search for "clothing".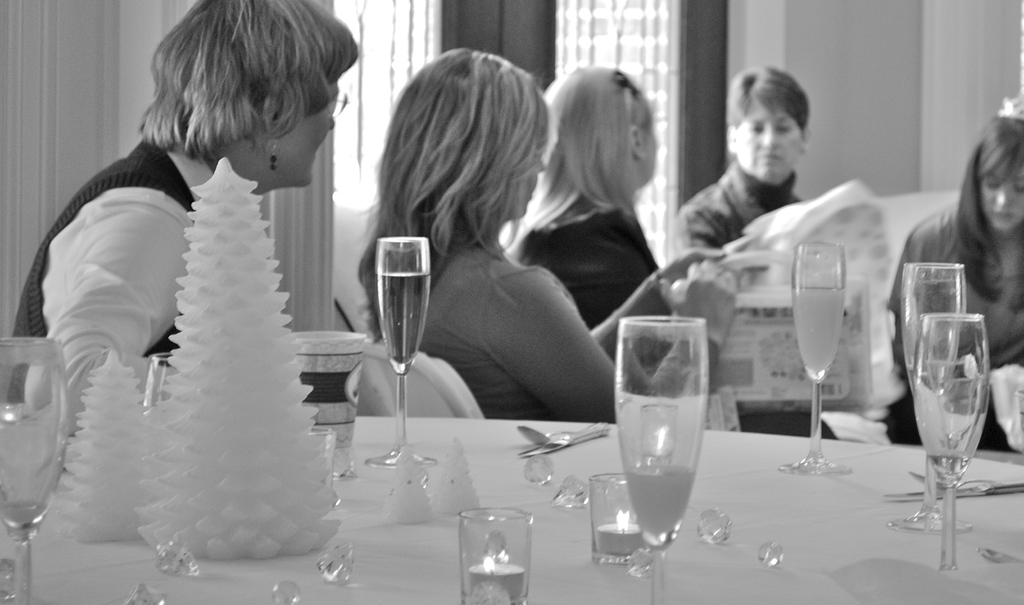
Found at crop(885, 202, 1023, 373).
